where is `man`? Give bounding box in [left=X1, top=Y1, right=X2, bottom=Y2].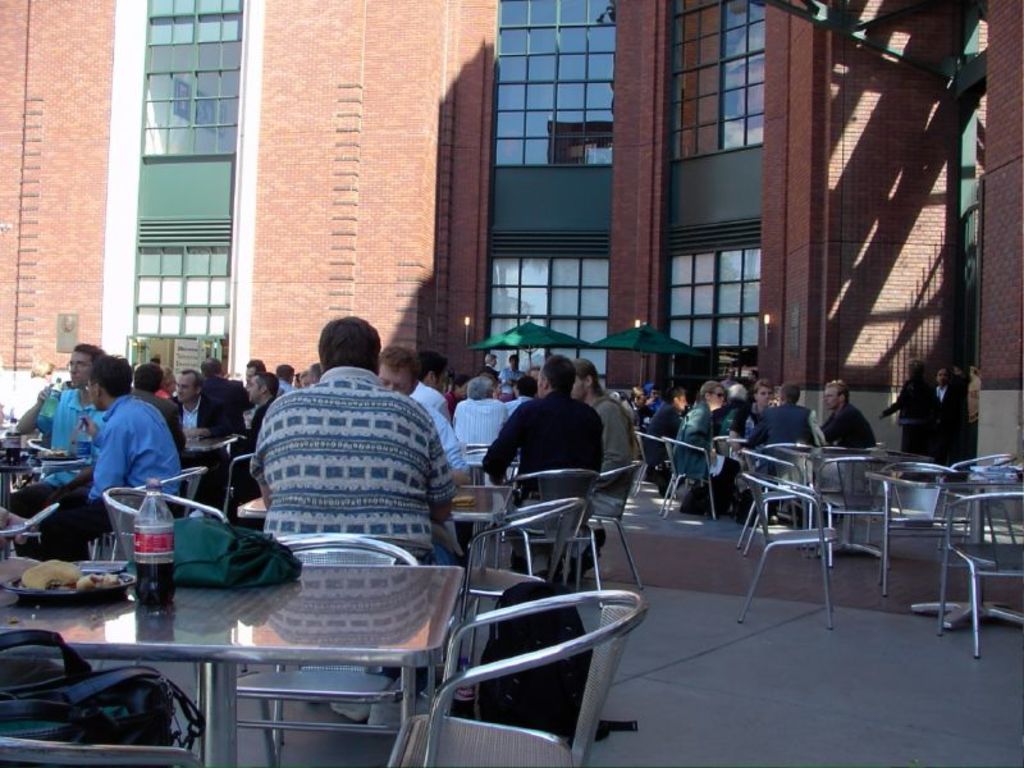
[left=644, top=387, right=694, bottom=493].
